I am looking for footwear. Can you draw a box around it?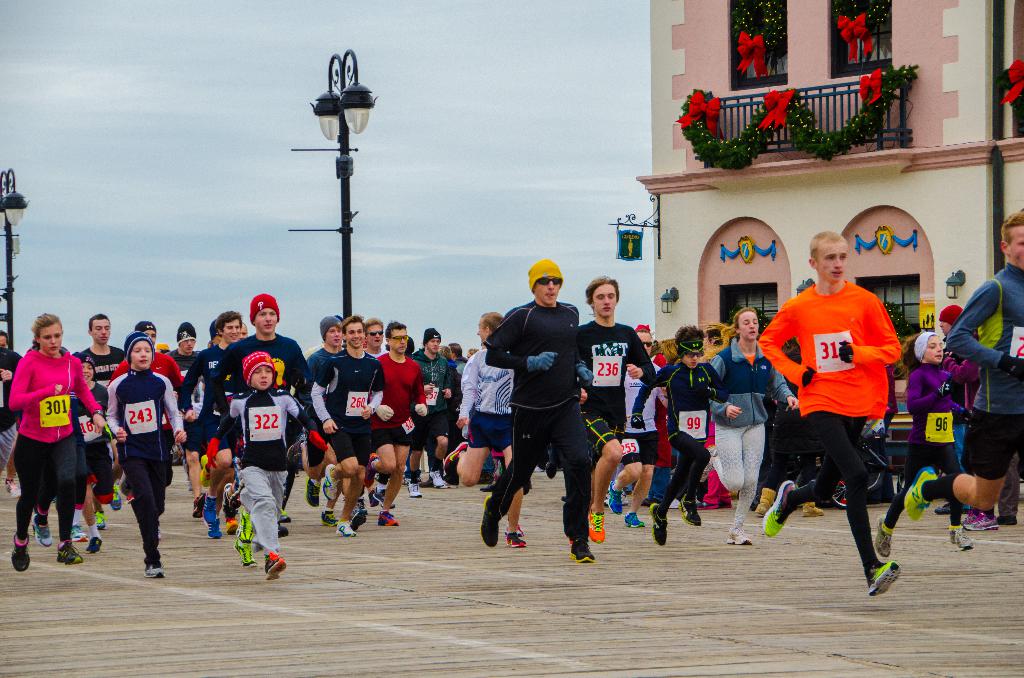
Sure, the bounding box is bbox=[374, 509, 404, 530].
